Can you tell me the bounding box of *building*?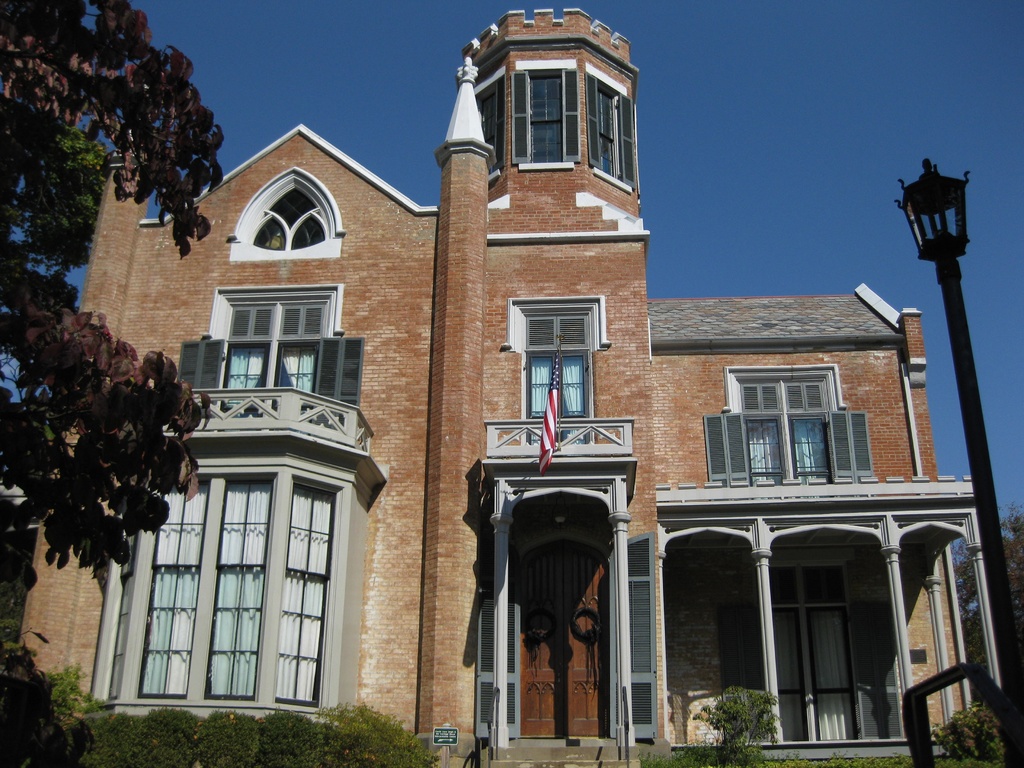
15 11 997 767.
